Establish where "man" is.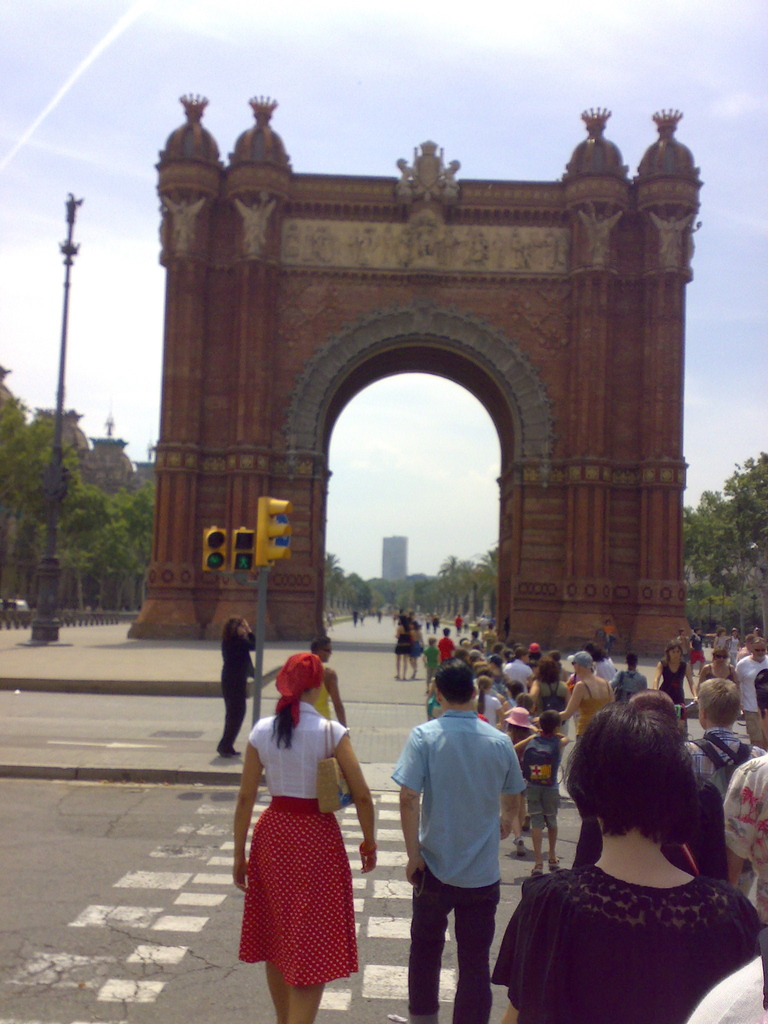
Established at Rect(392, 658, 523, 1023).
